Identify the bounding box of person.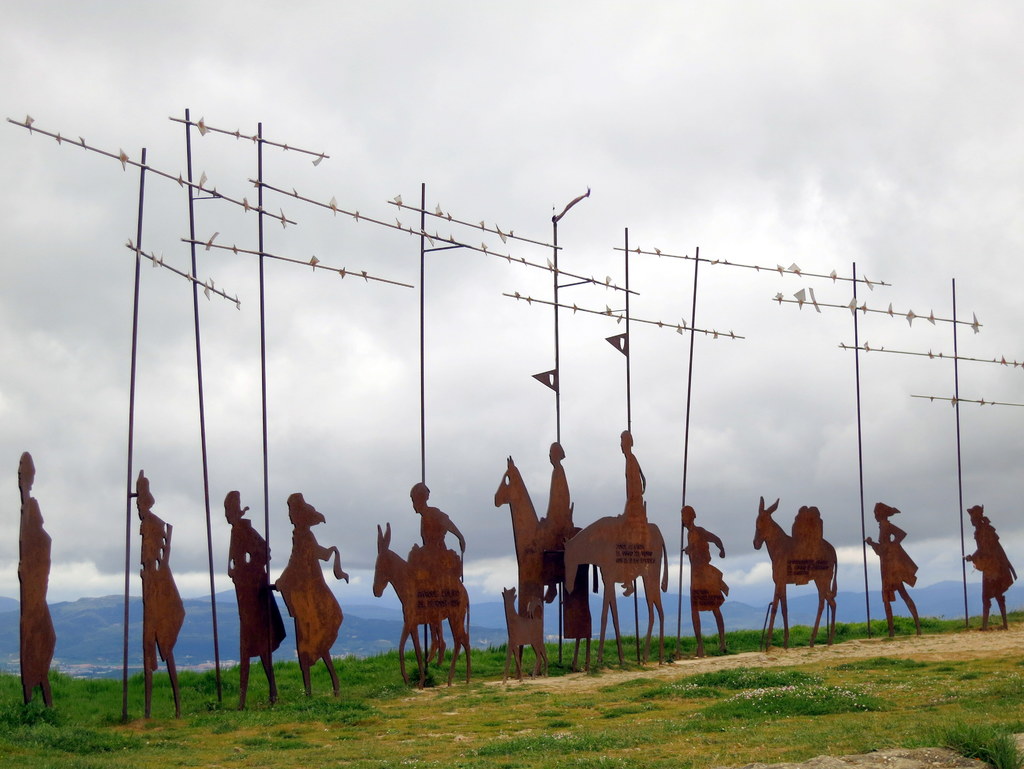
13, 449, 58, 718.
